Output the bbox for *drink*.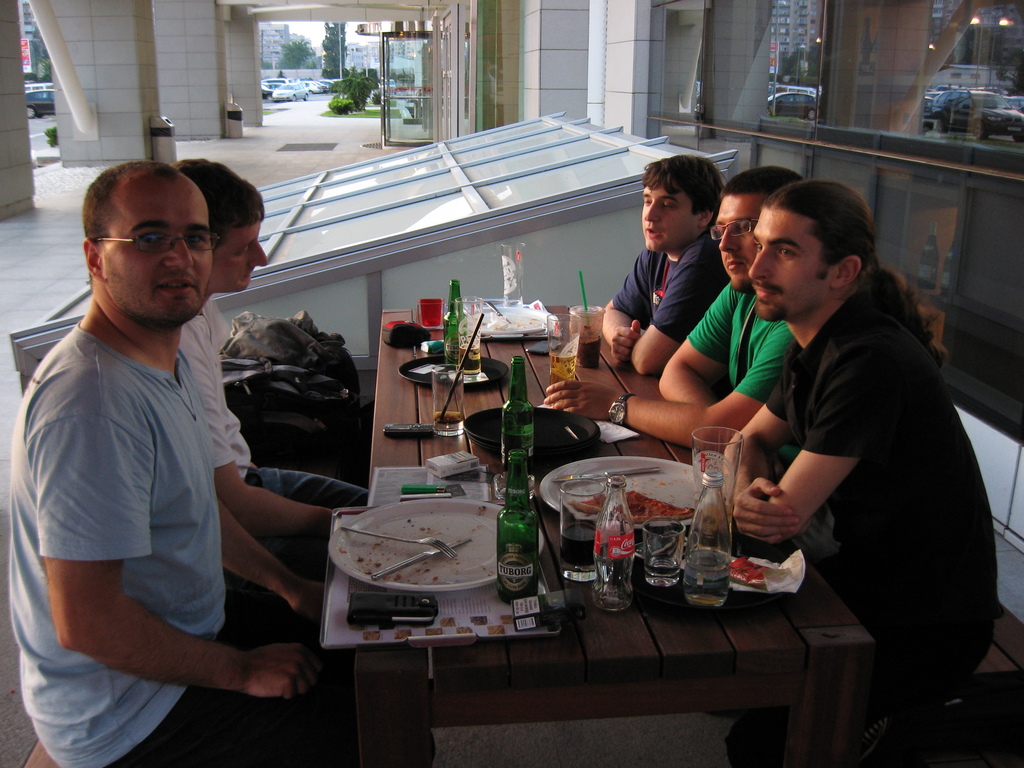
[680,554,730,602].
